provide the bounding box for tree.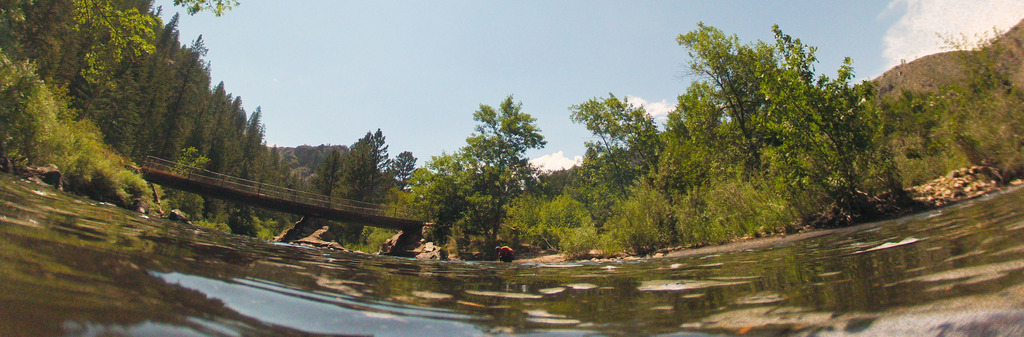
<box>438,86,547,260</box>.
